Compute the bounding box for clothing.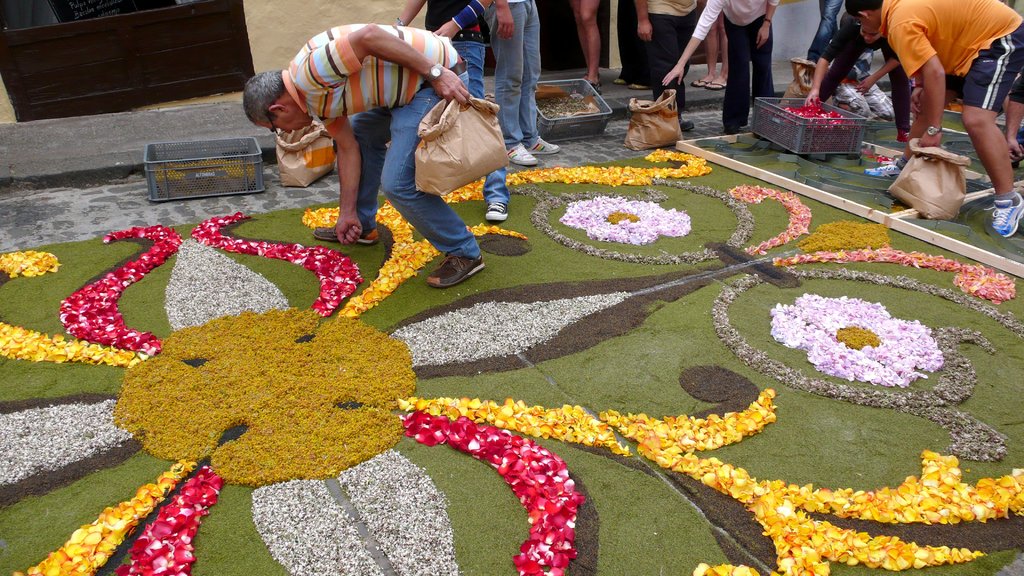
detection(687, 0, 769, 125).
